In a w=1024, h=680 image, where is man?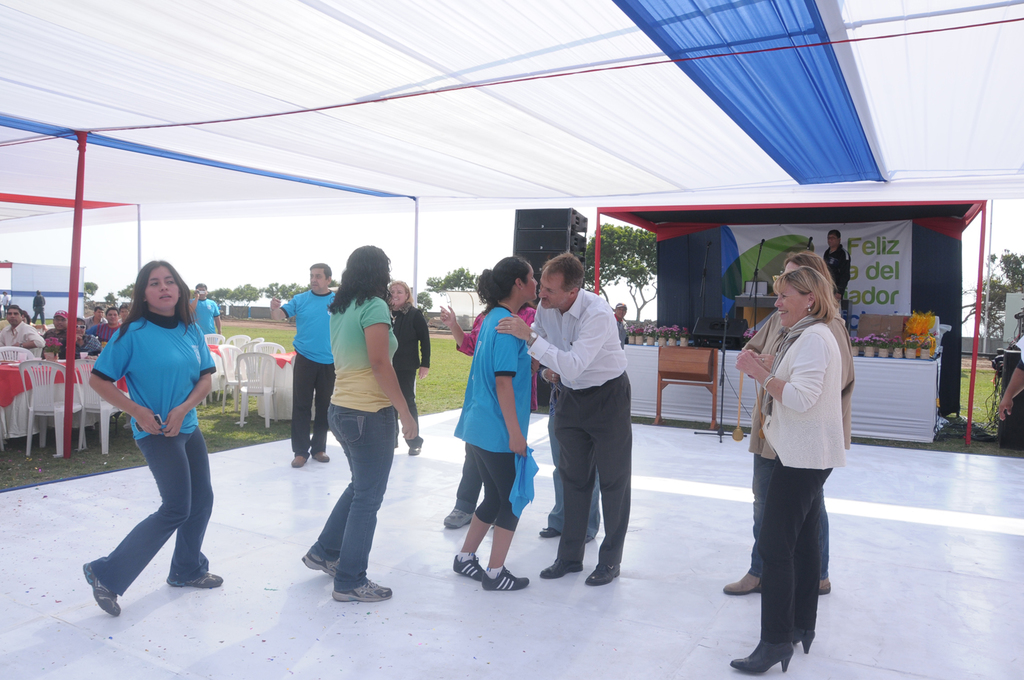
[32, 290, 46, 323].
